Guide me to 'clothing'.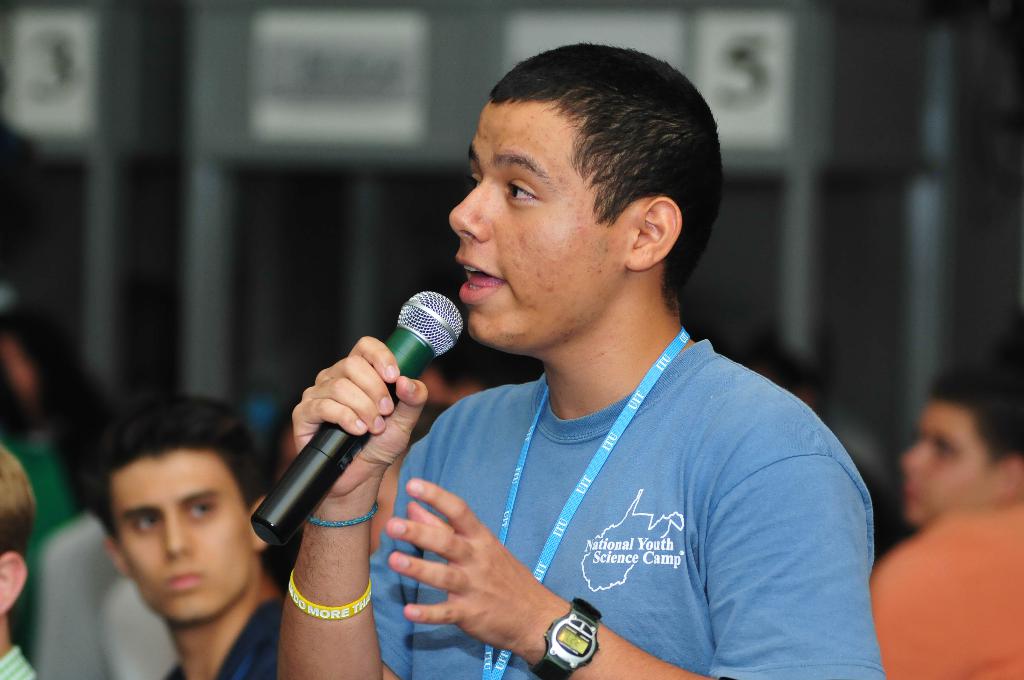
Guidance: {"left": 0, "top": 648, "right": 42, "bottom": 679}.
